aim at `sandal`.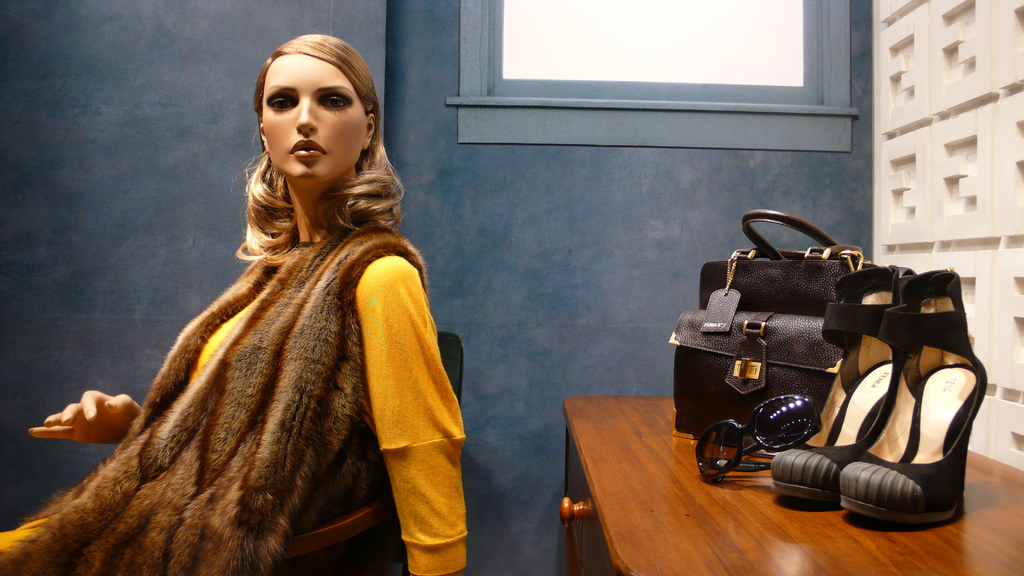
Aimed at (840,268,986,530).
